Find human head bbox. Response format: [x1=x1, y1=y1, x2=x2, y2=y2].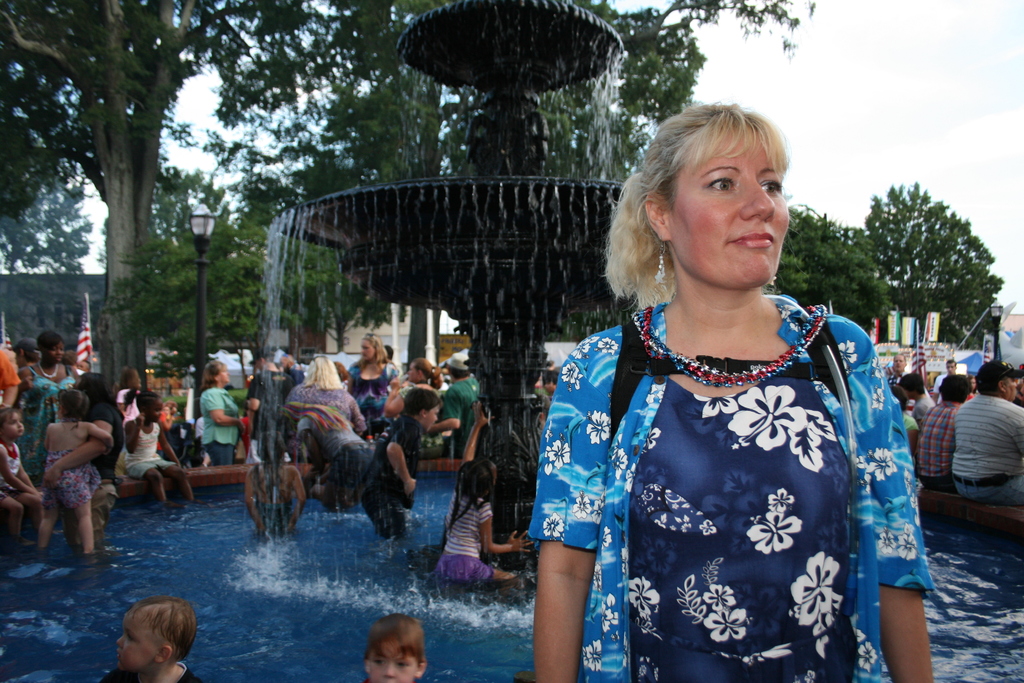
[x1=15, y1=335, x2=39, y2=368].
